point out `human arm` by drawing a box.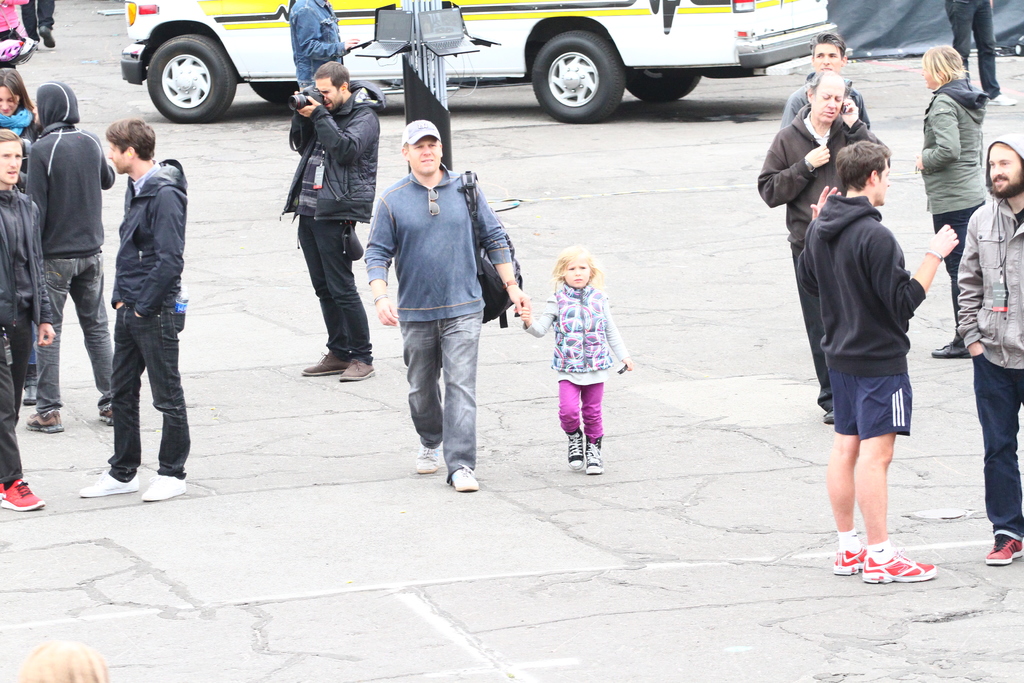
bbox(300, 98, 375, 163).
